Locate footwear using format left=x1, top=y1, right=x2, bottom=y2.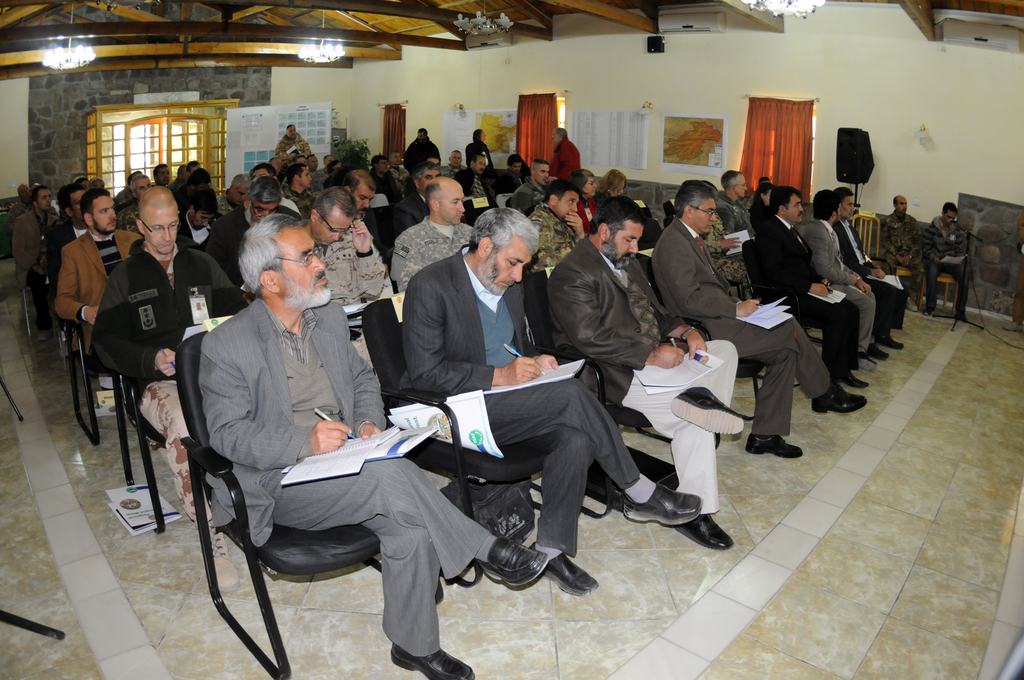
left=819, top=390, right=870, bottom=413.
